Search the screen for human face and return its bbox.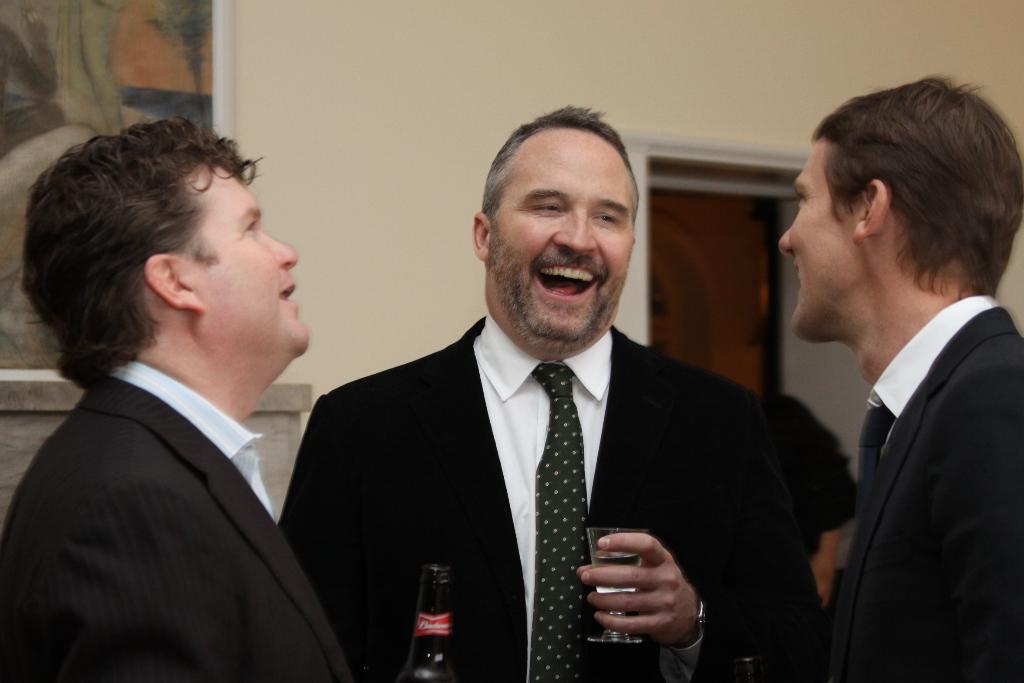
Found: (183, 160, 310, 347).
